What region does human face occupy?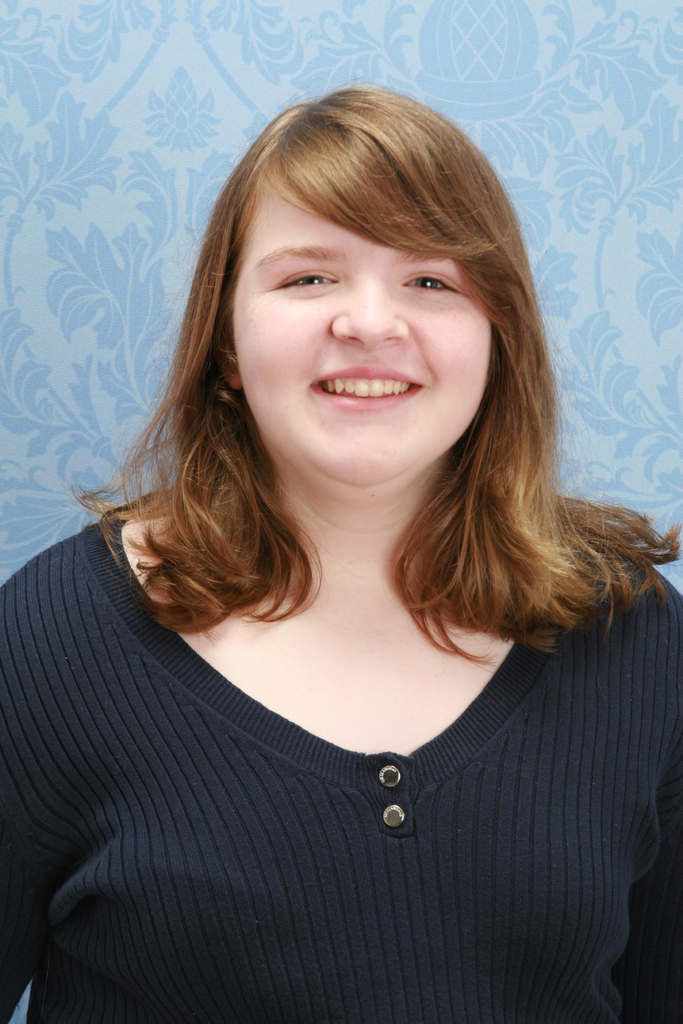
locate(233, 187, 490, 476).
